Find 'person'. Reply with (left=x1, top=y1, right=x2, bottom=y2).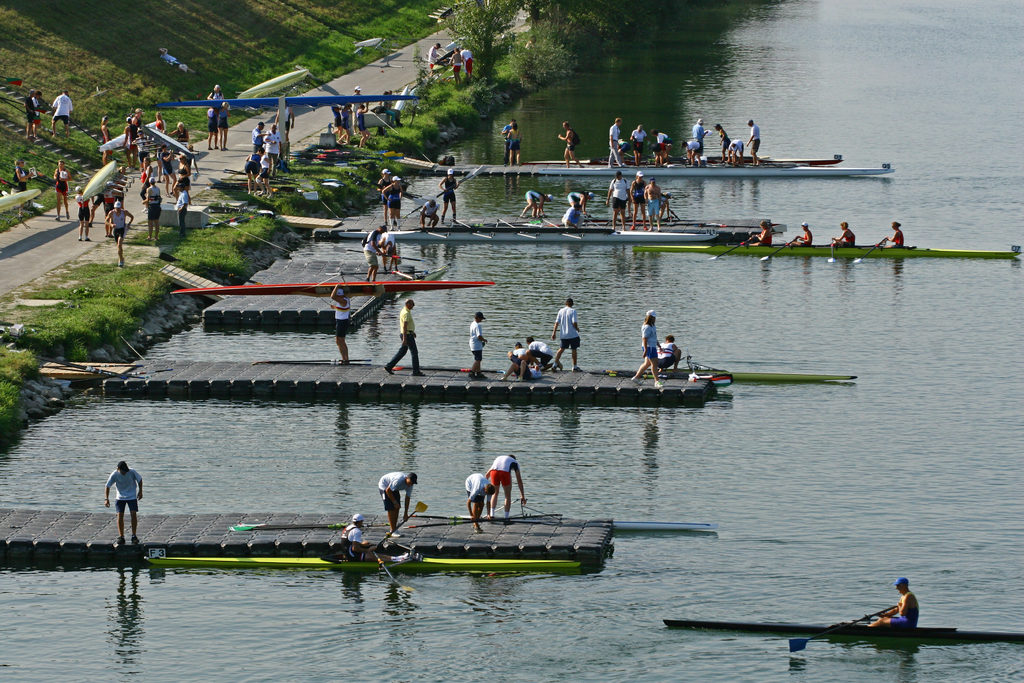
(left=616, top=134, right=633, bottom=155).
